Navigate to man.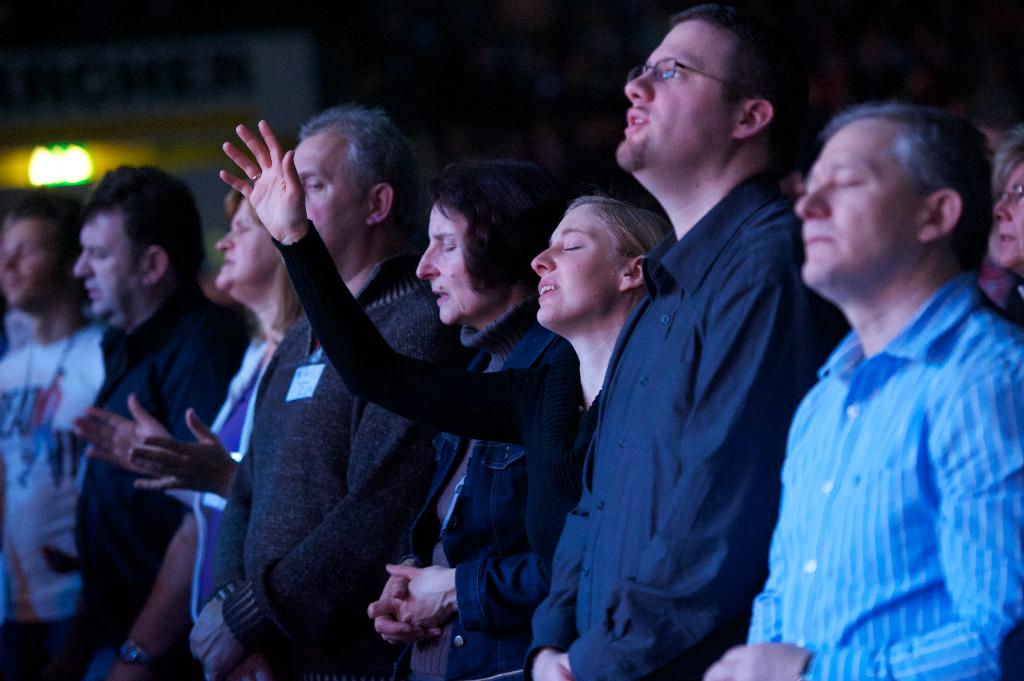
Navigation target: select_region(53, 162, 243, 680).
